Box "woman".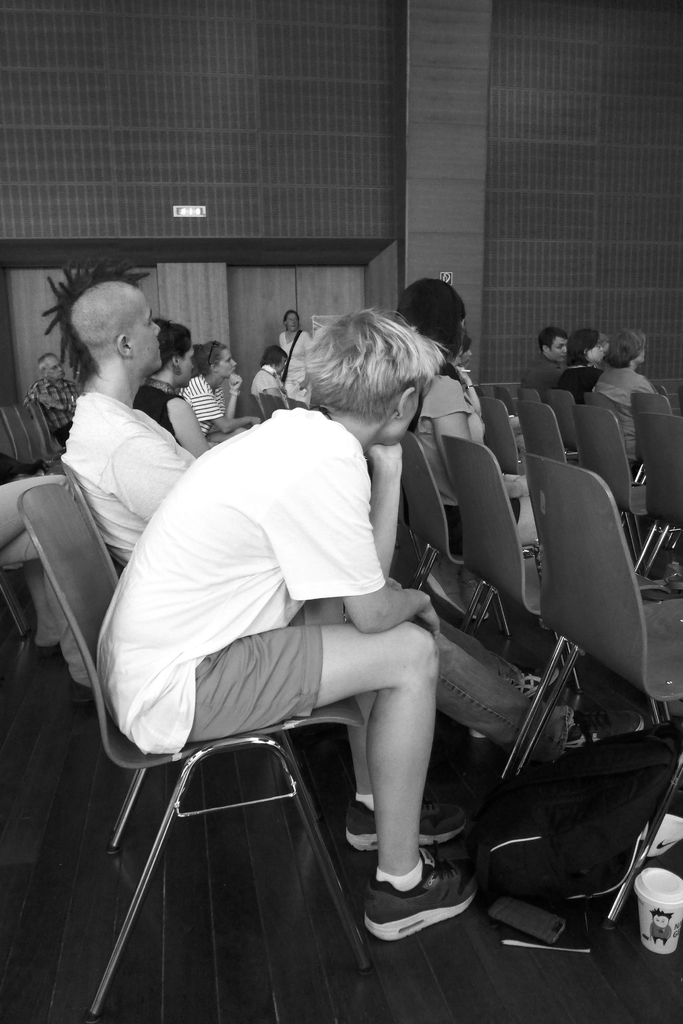
select_region(285, 305, 319, 405).
